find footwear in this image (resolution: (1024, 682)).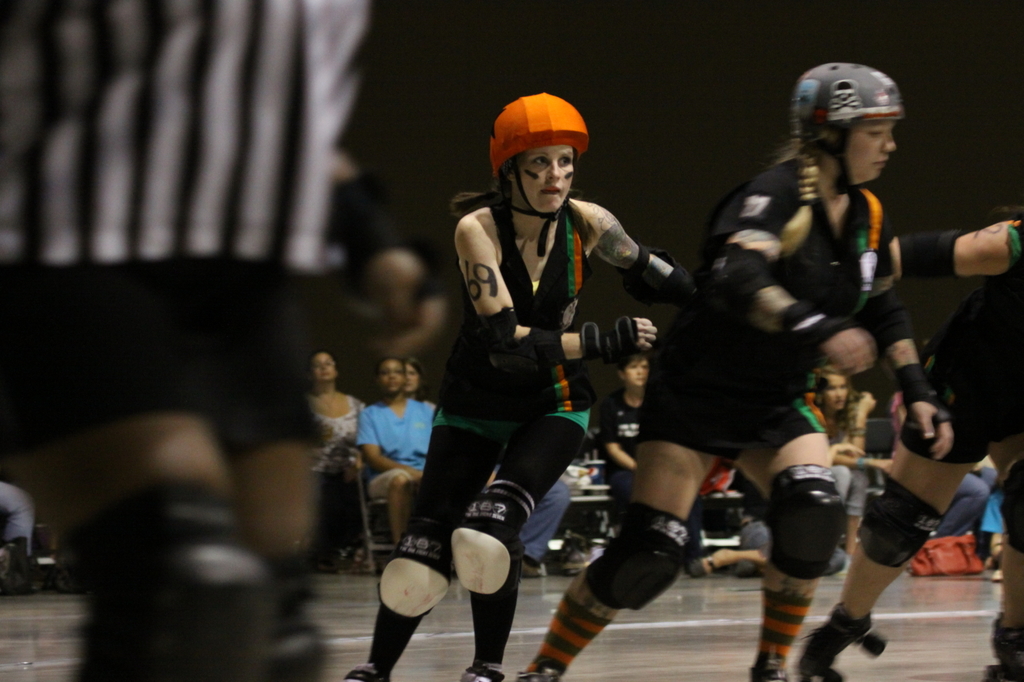
524 560 542 576.
